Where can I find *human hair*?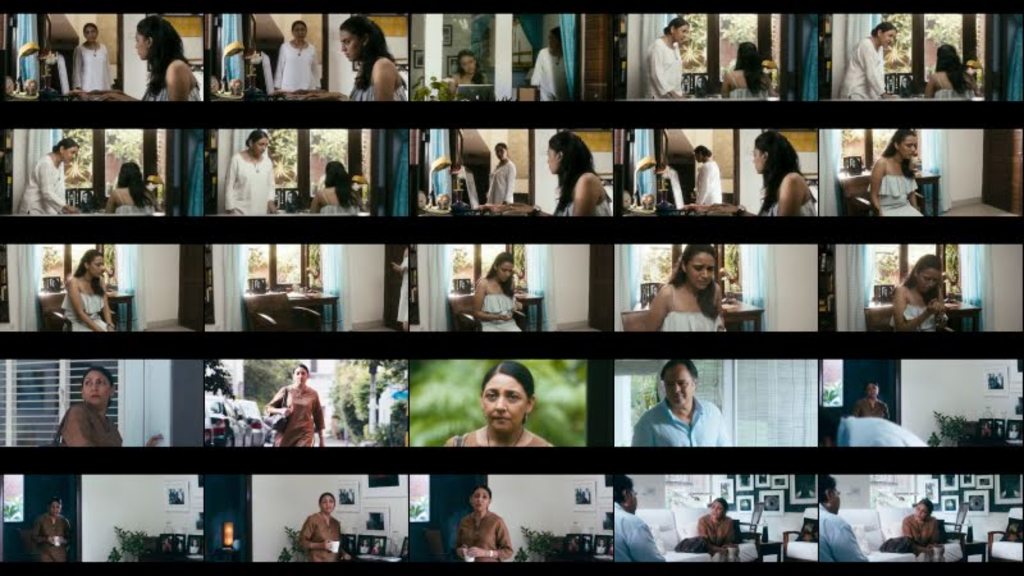
You can find it at 548 24 561 45.
